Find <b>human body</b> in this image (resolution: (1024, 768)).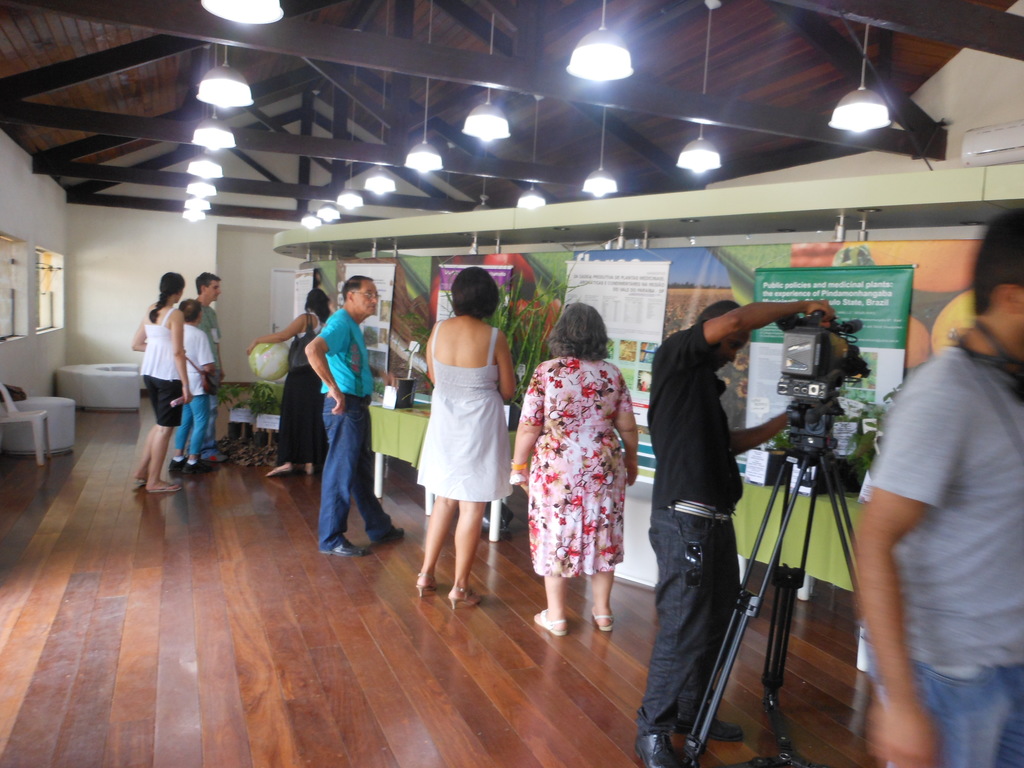
305/305/409/561.
